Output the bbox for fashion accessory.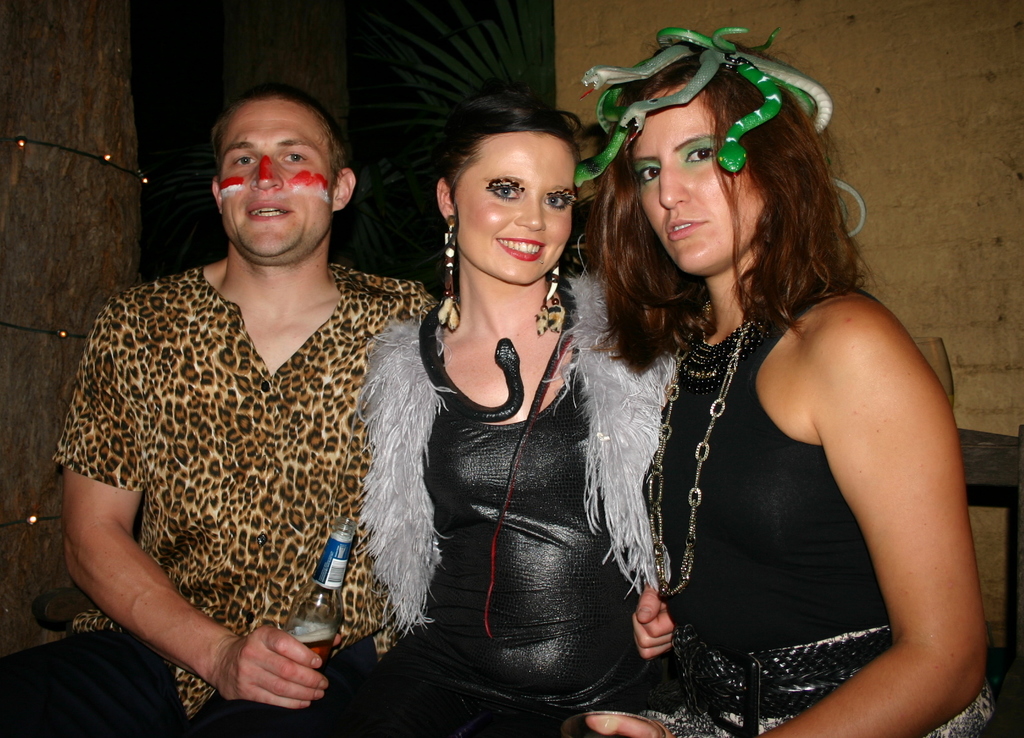
(x1=438, y1=218, x2=461, y2=329).
